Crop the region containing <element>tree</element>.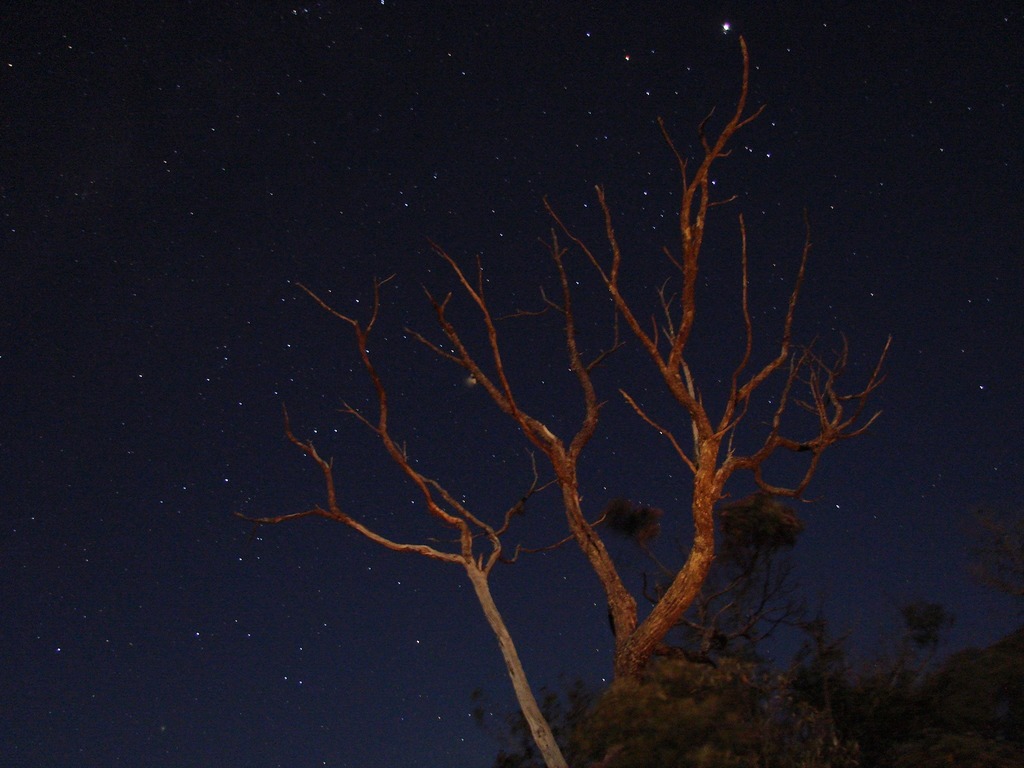
Crop region: <region>170, 26, 984, 723</region>.
